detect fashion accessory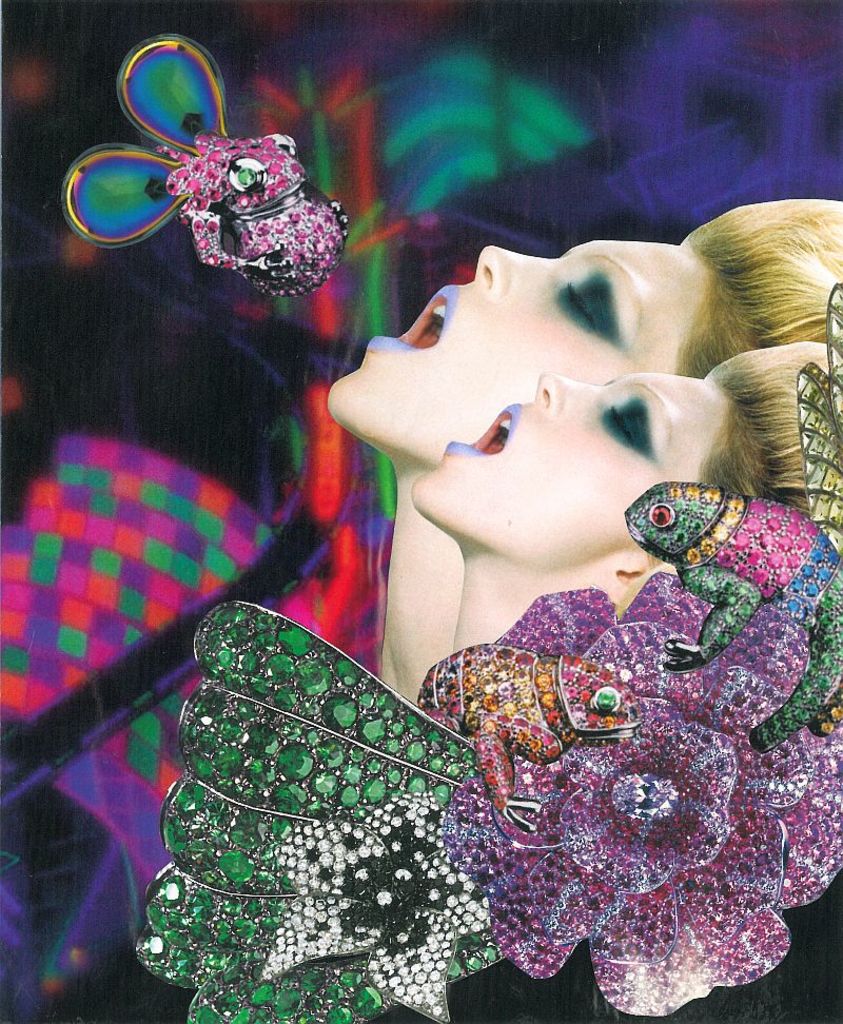
detection(134, 279, 842, 1023)
